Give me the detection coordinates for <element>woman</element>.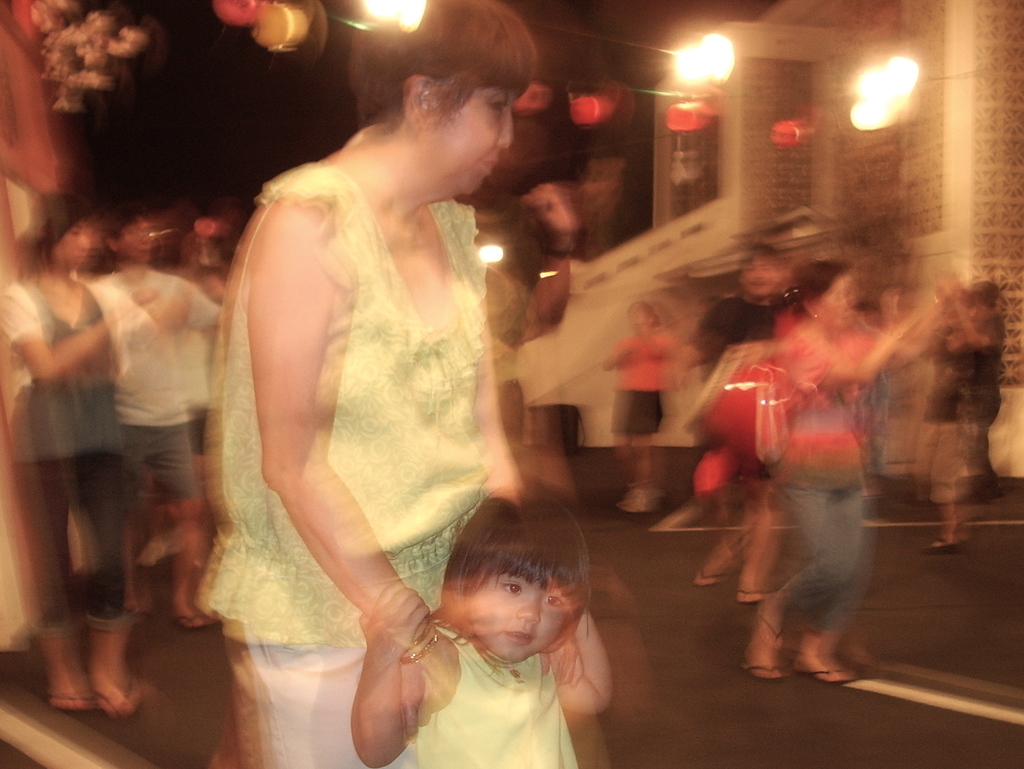
(0,194,193,722).
